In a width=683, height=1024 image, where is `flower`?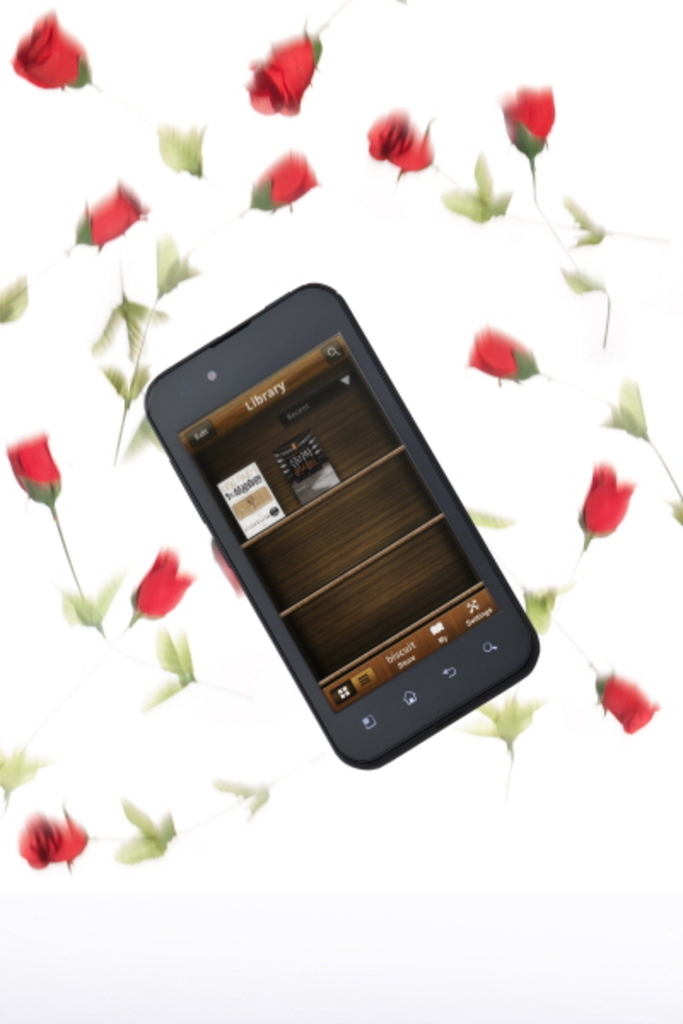
pyautogui.locateOnScreen(575, 457, 633, 538).
